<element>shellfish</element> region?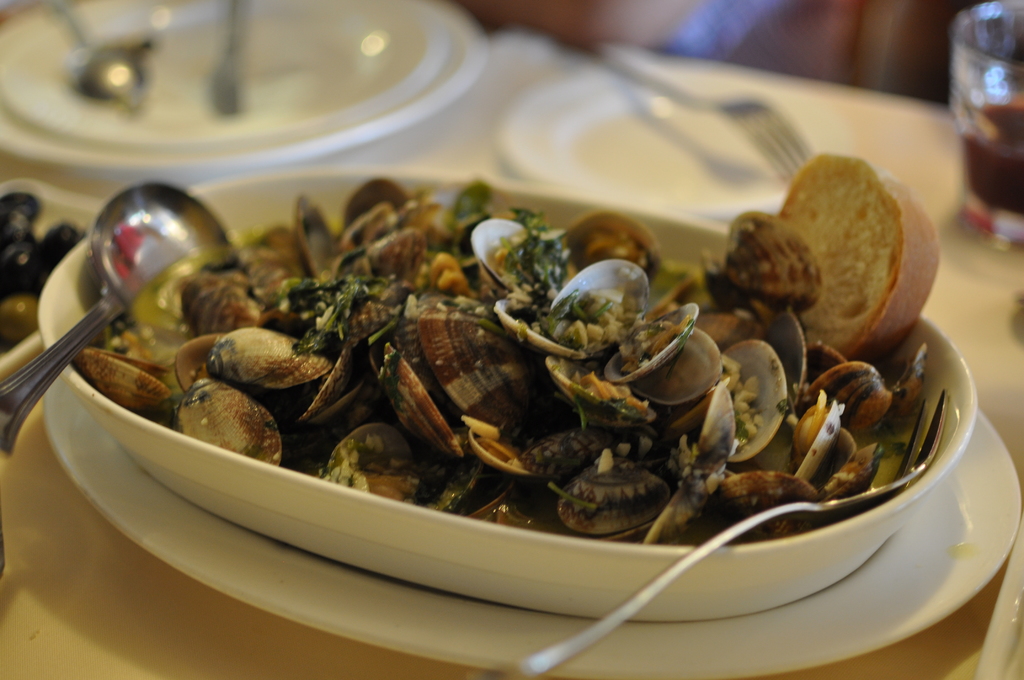
BBox(404, 286, 531, 460)
